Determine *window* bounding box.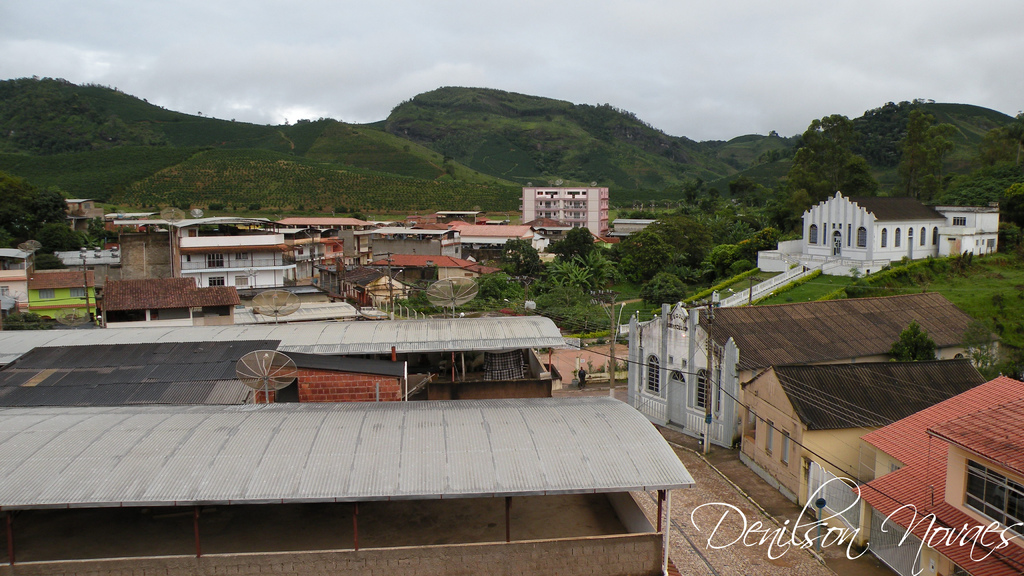
Determined: (left=205, top=255, right=226, bottom=272).
